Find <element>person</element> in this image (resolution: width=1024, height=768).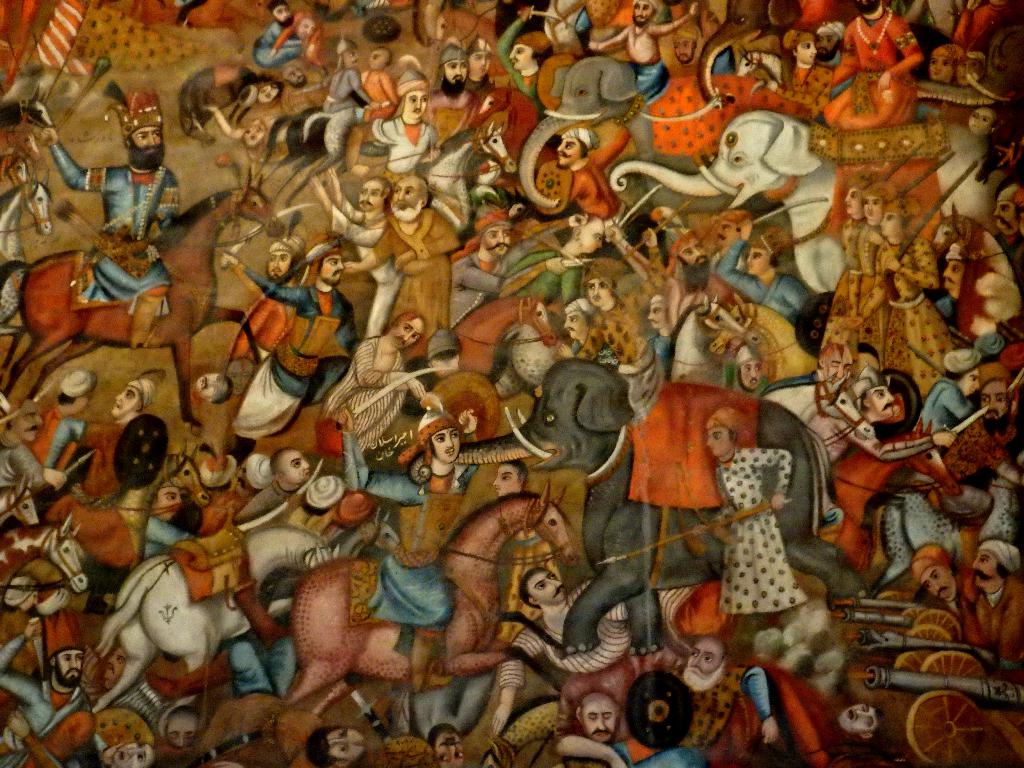
rect(38, 363, 156, 516).
